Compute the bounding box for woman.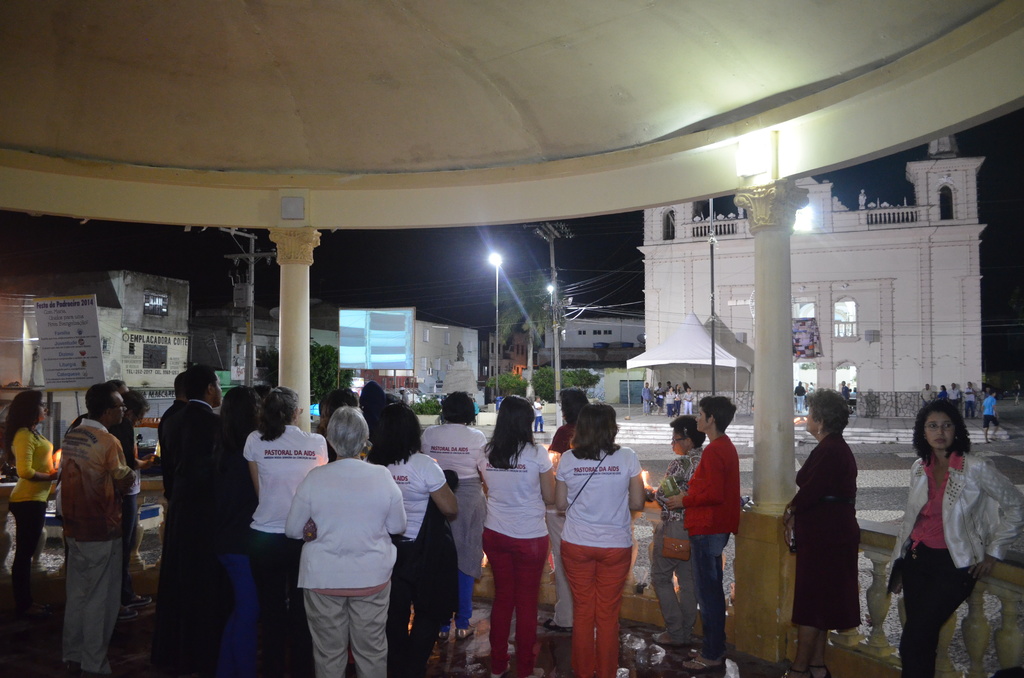
select_region(657, 398, 745, 669).
